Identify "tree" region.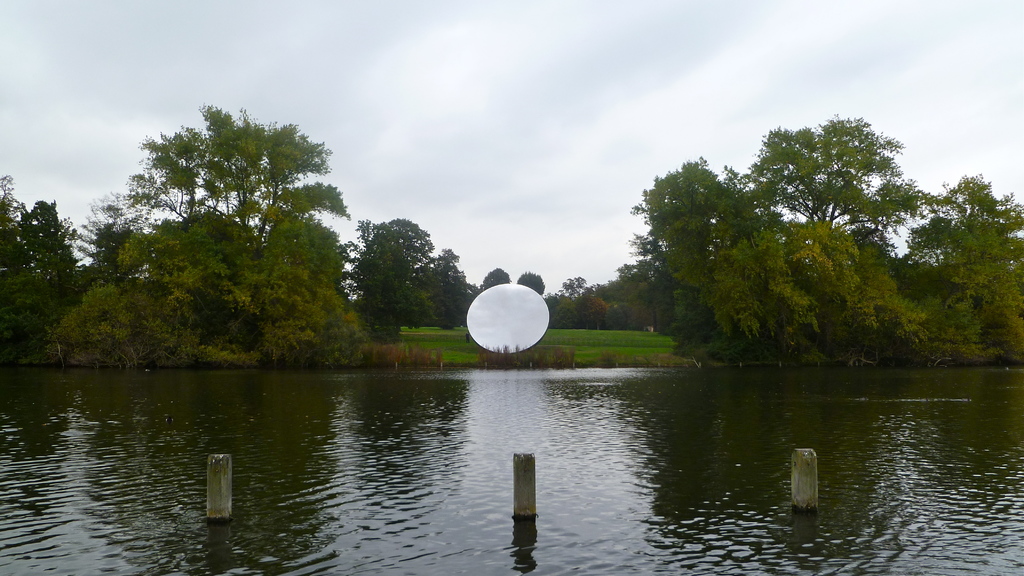
Region: select_region(596, 152, 787, 361).
